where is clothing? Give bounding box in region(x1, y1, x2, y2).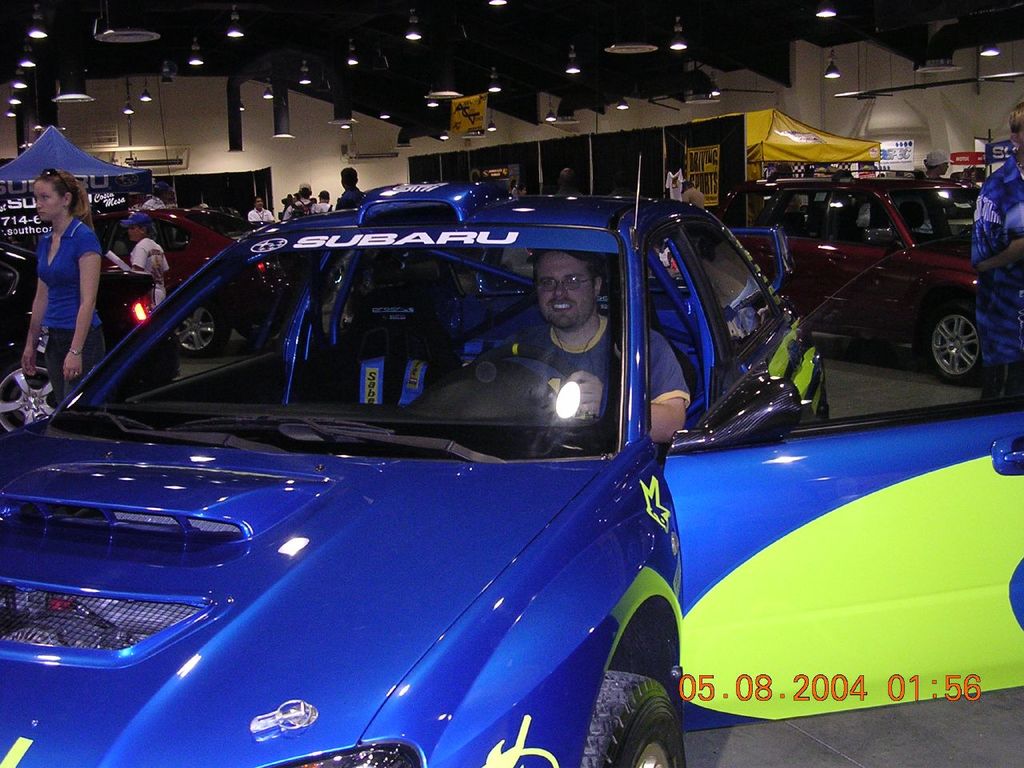
region(962, 158, 1018, 374).
